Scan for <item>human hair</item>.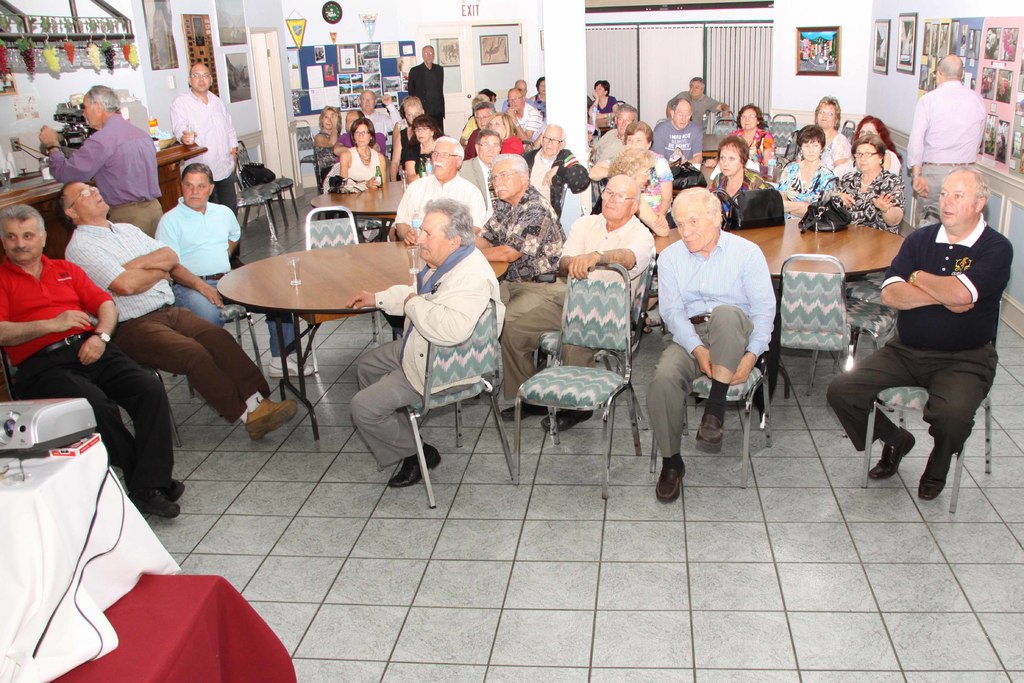
Scan result: bbox(671, 97, 690, 110).
